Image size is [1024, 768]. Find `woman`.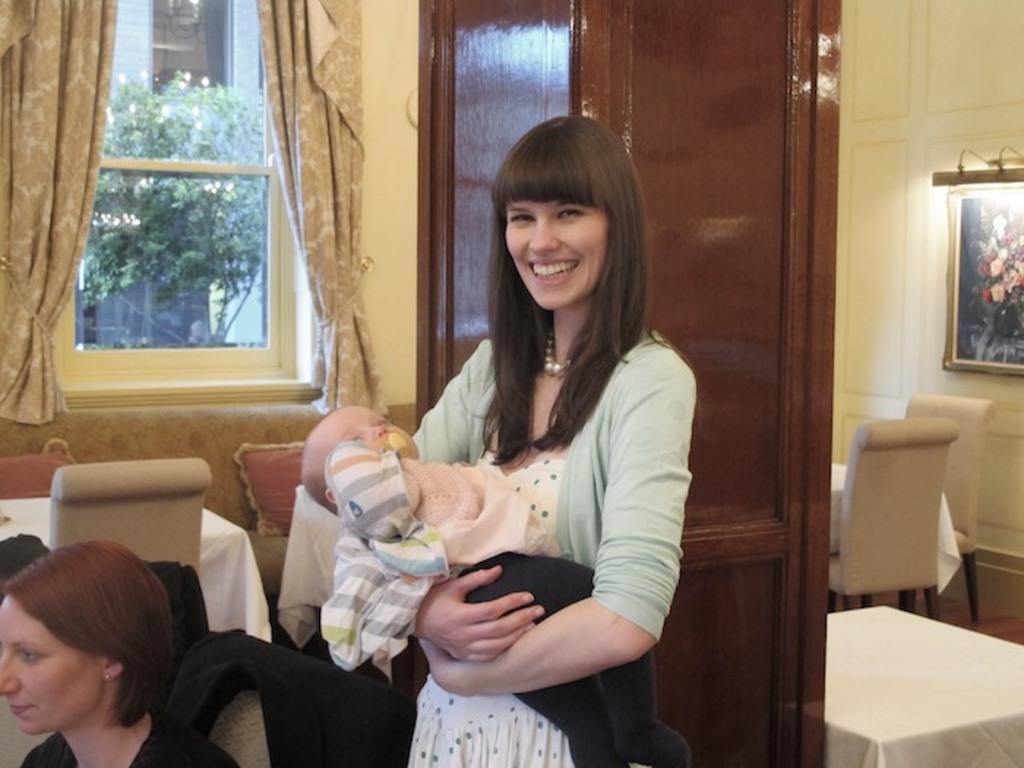
x1=398, y1=113, x2=702, y2=767.
